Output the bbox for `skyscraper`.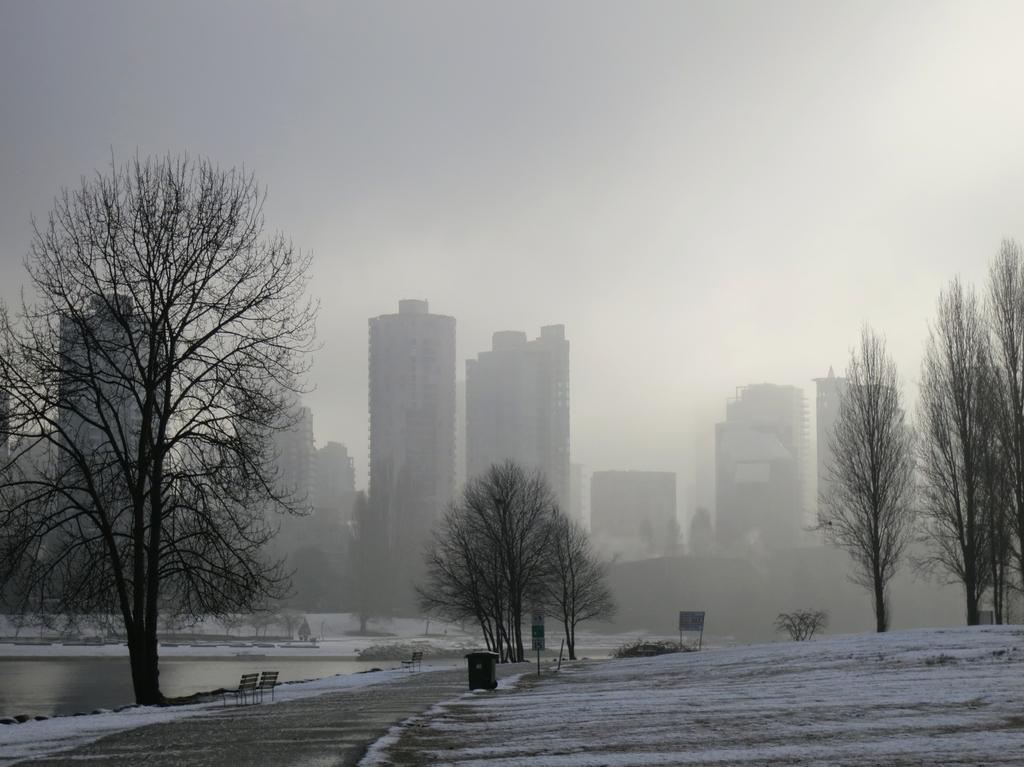
box(825, 376, 907, 553).
